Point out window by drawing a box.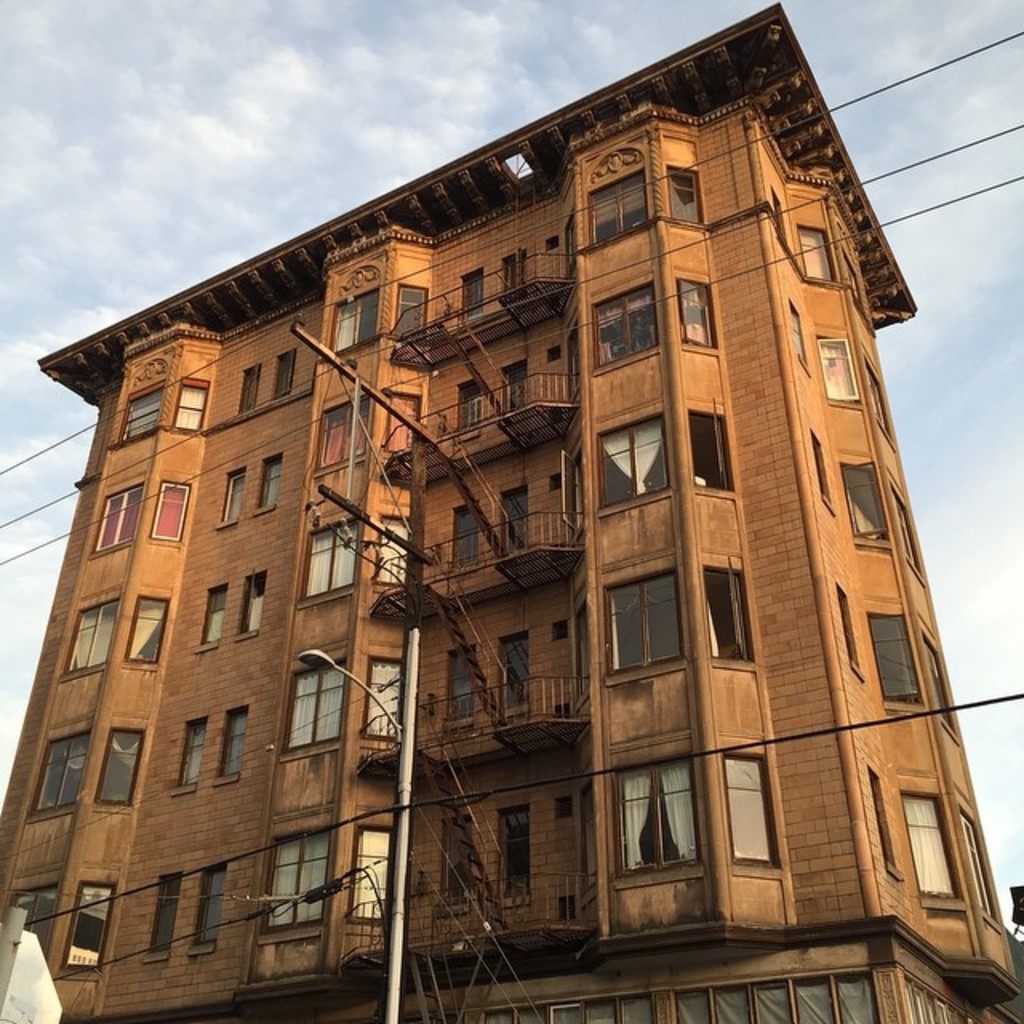
<region>146, 870, 181, 962</region>.
